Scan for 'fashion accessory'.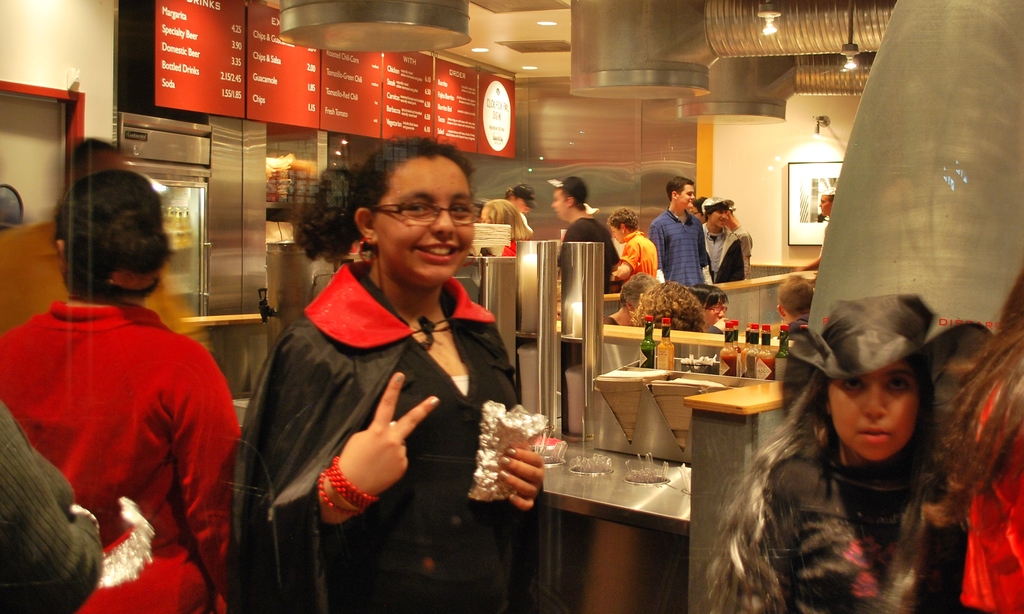
Scan result: <region>547, 173, 590, 203</region>.
